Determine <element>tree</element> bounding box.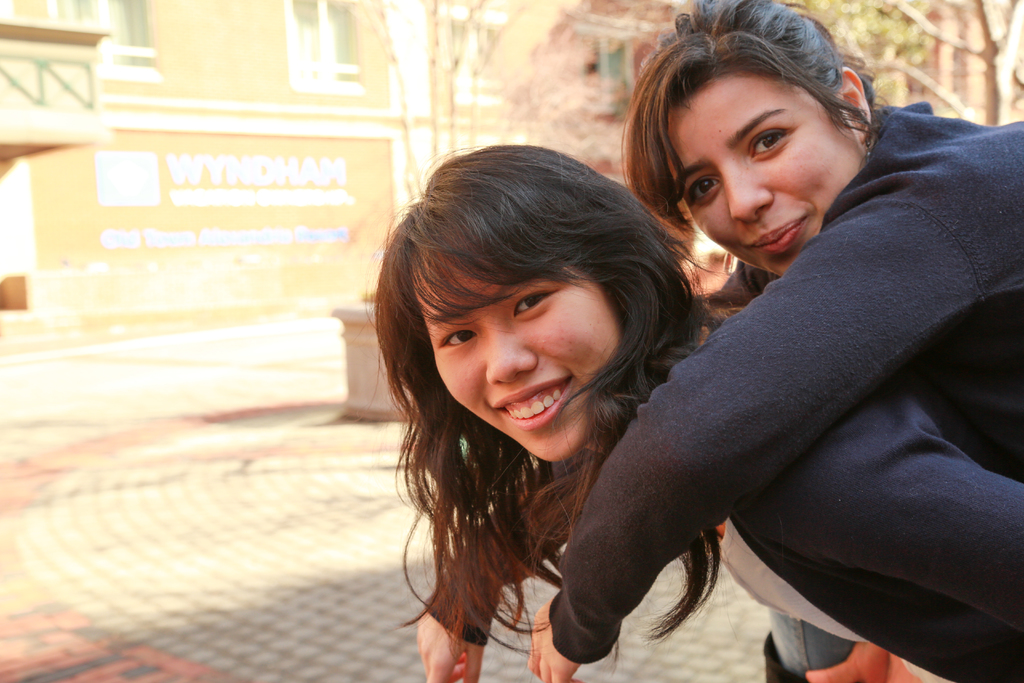
Determined: select_region(802, 0, 1020, 123).
